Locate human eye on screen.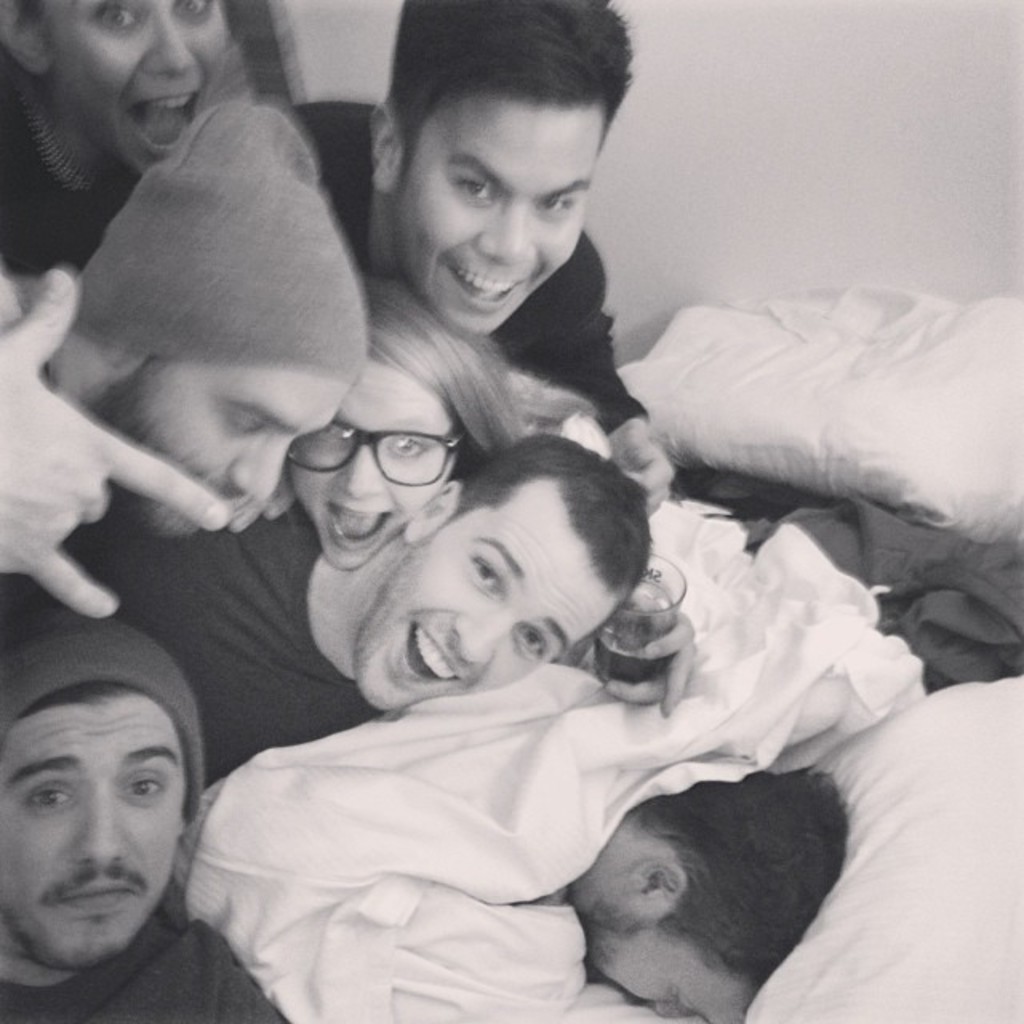
On screen at l=227, t=411, r=264, b=440.
